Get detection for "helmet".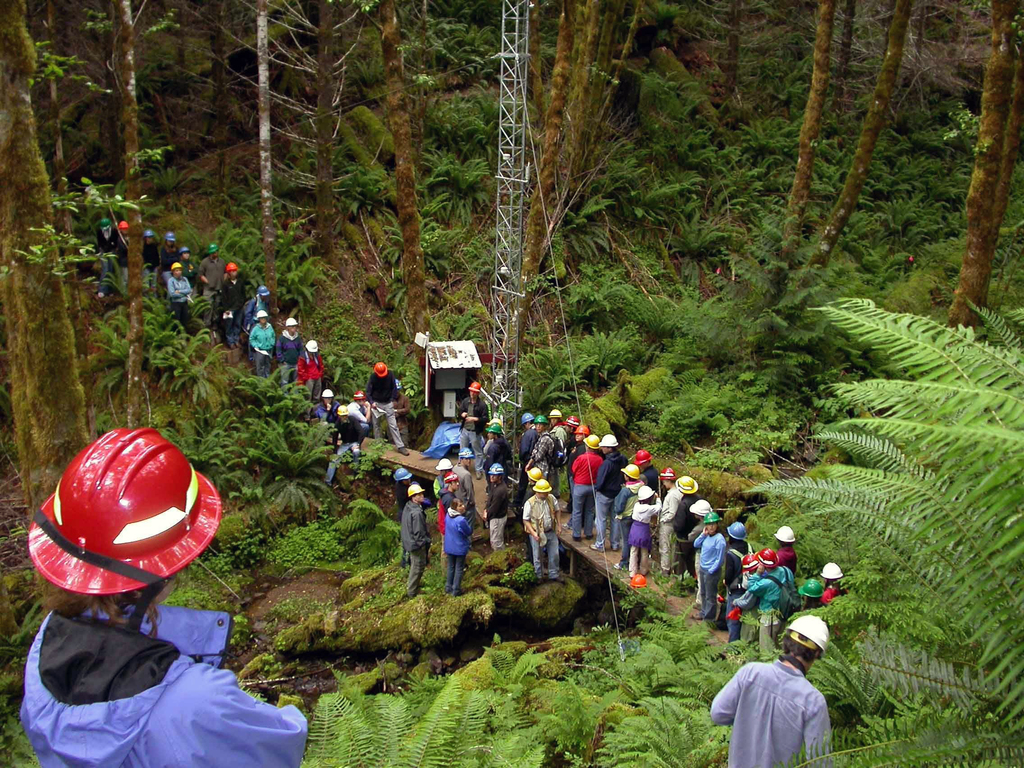
Detection: (left=392, top=467, right=413, bottom=486).
